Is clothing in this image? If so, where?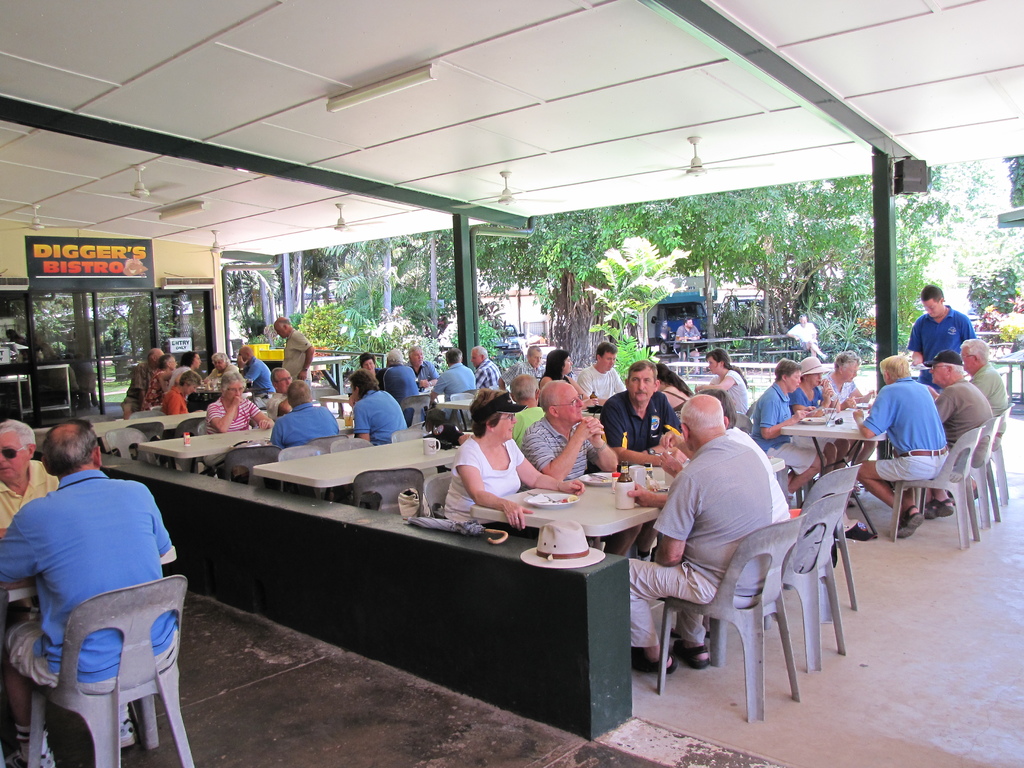
Yes, at (521,417,598,481).
